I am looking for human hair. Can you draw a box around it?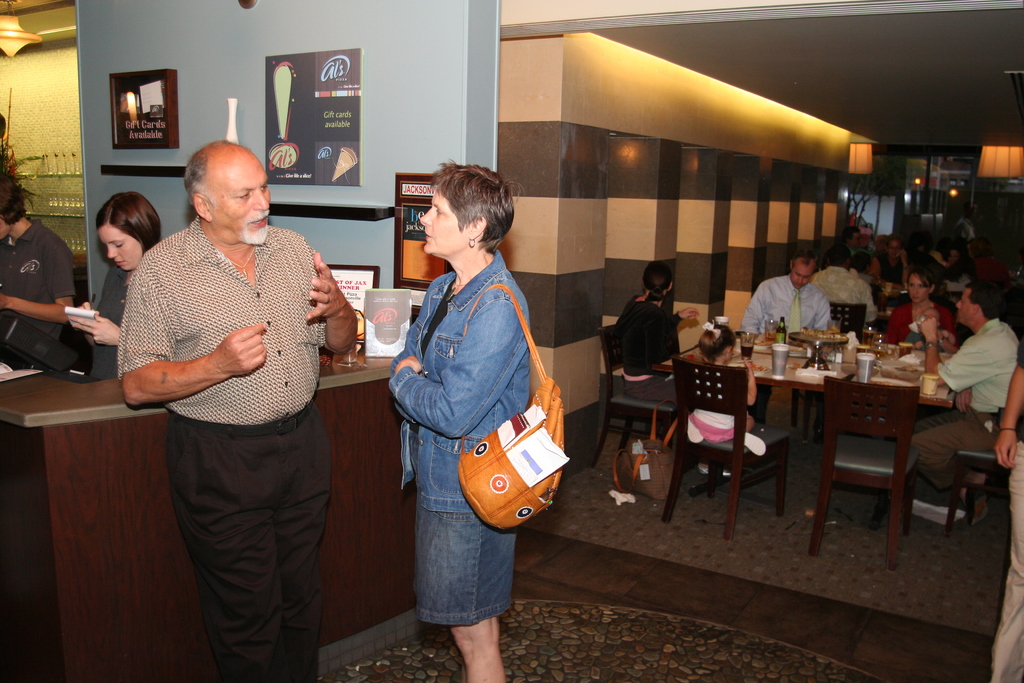
Sure, the bounding box is (left=842, top=226, right=861, bottom=242).
